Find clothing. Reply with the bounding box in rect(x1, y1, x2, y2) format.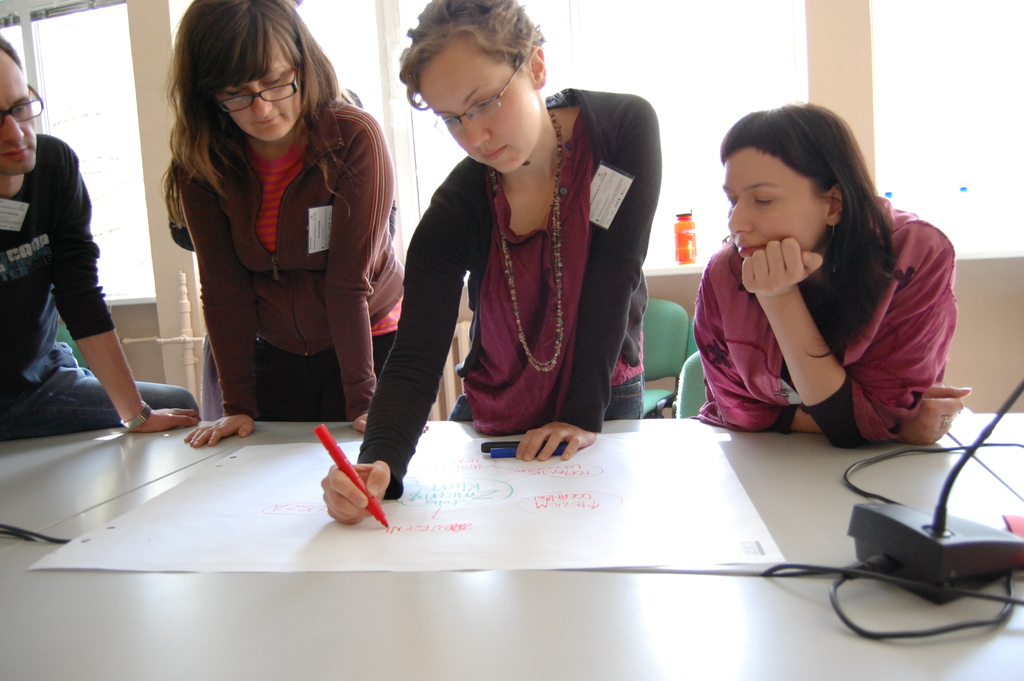
rect(692, 193, 957, 448).
